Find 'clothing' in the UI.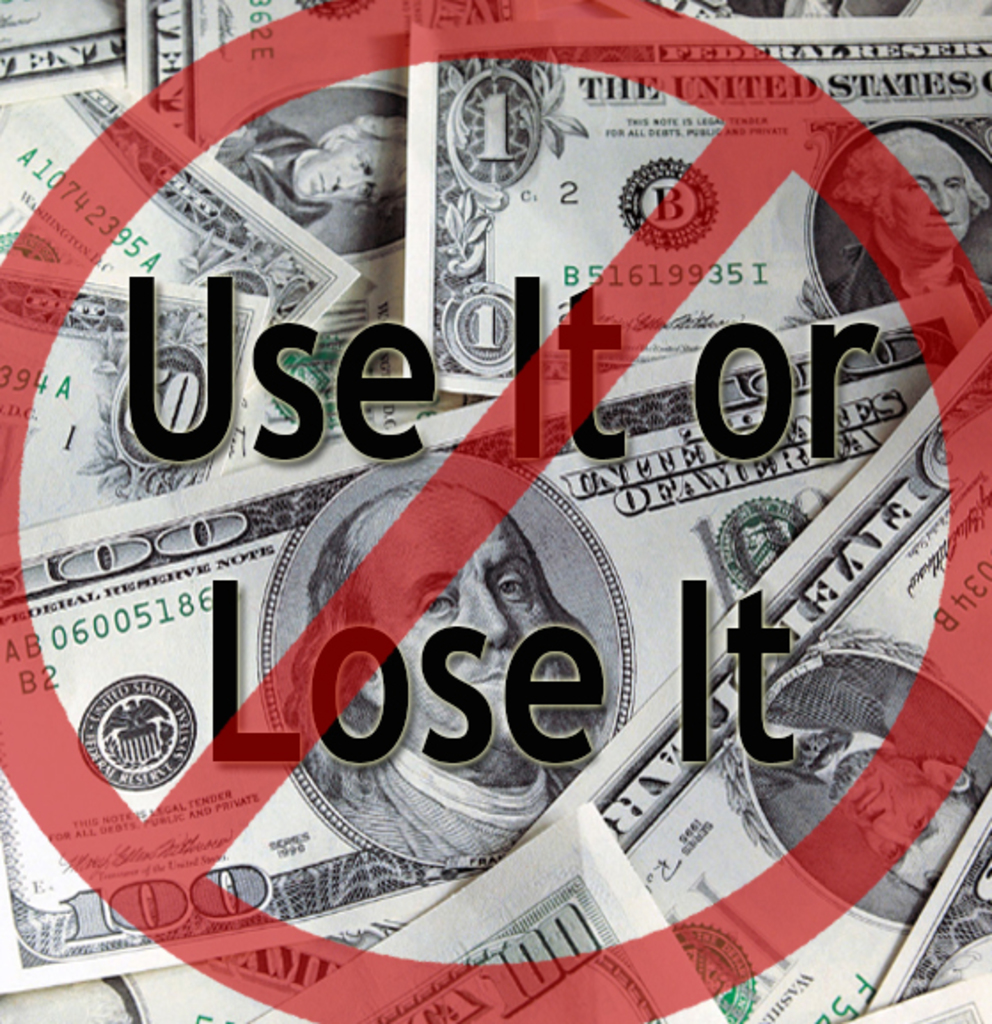
UI element at detection(823, 248, 990, 367).
